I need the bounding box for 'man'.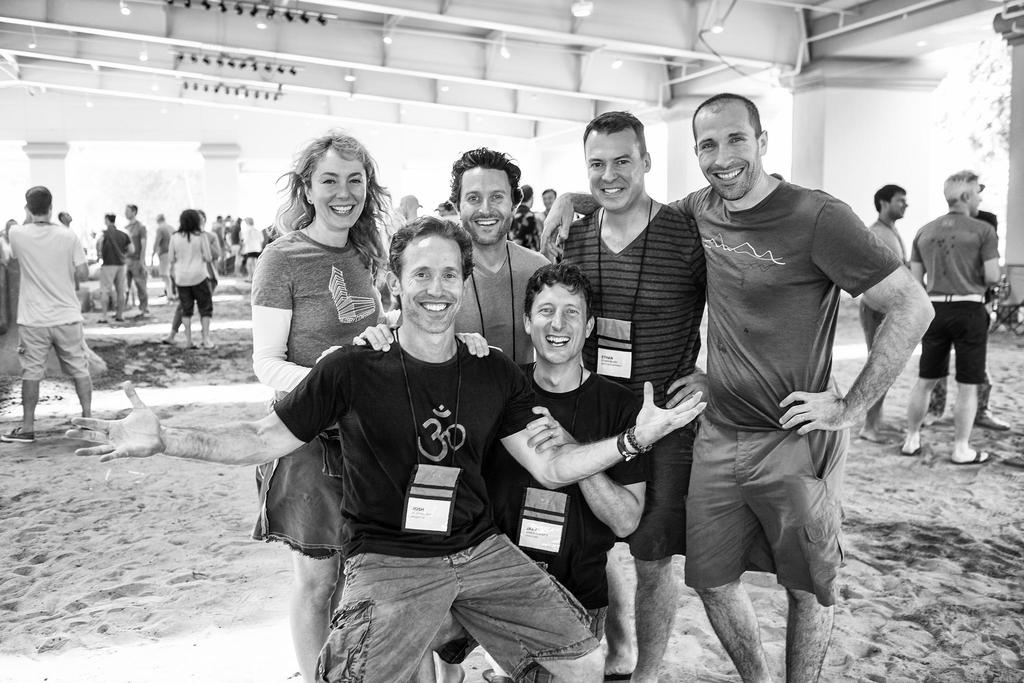
Here it is: BBox(97, 215, 134, 321).
